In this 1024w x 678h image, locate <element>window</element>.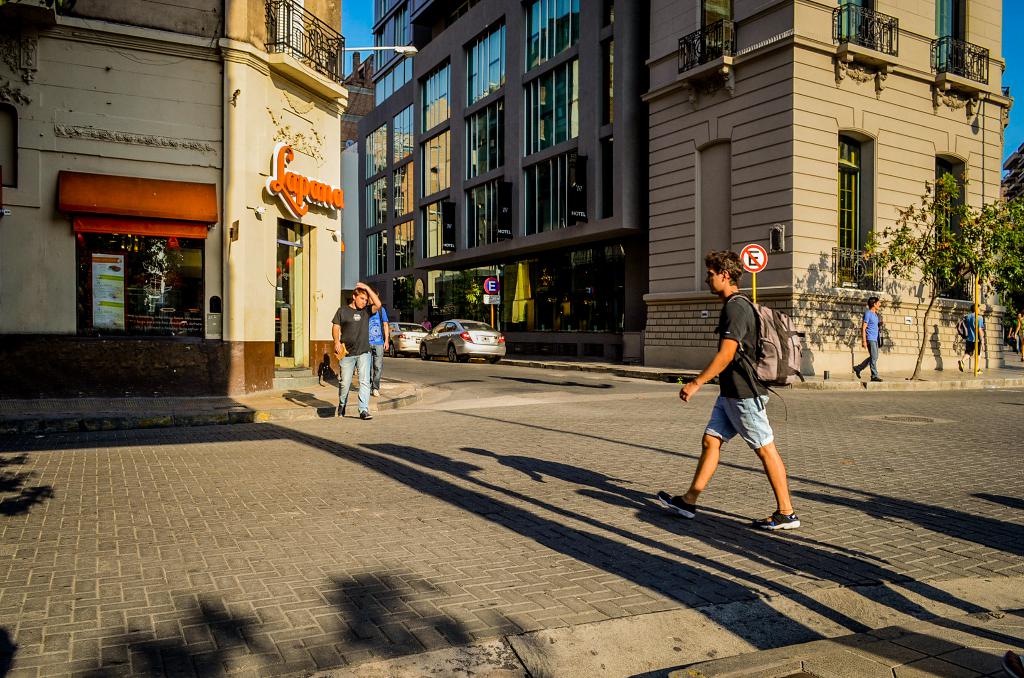
Bounding box: <region>929, 151, 971, 300</region>.
